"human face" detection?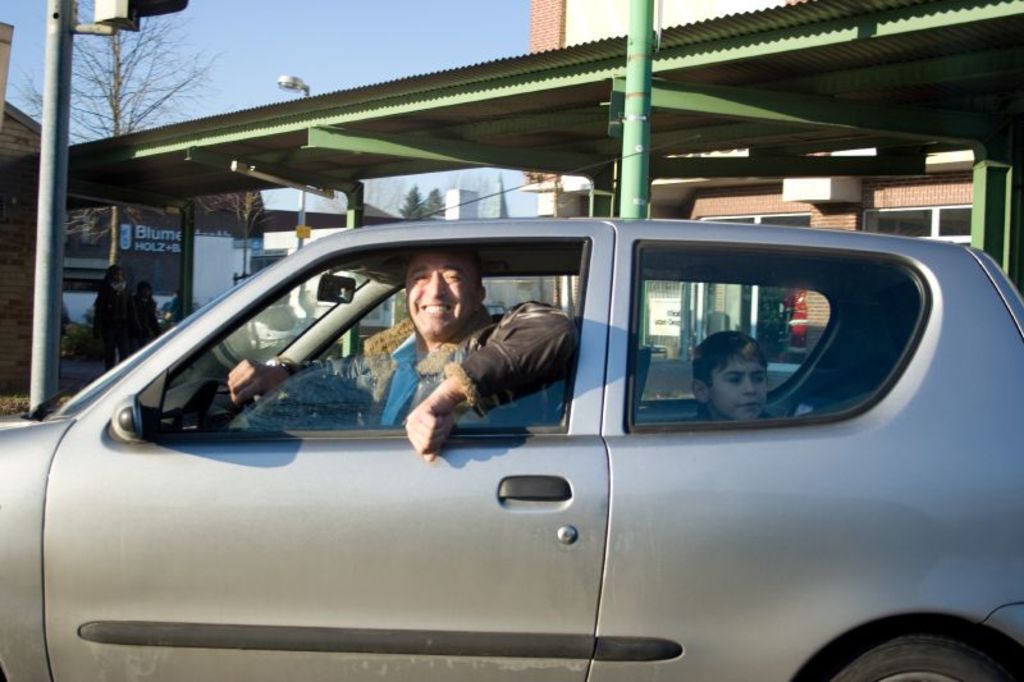
<bbox>708, 351, 768, 424</bbox>
